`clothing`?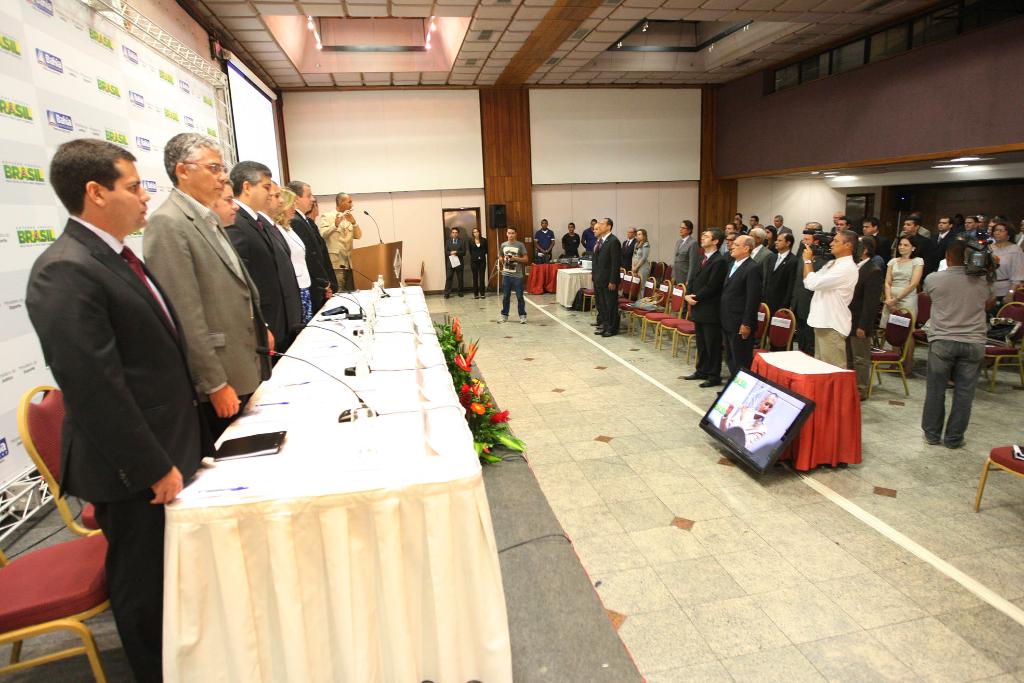
rect(534, 226, 557, 262)
